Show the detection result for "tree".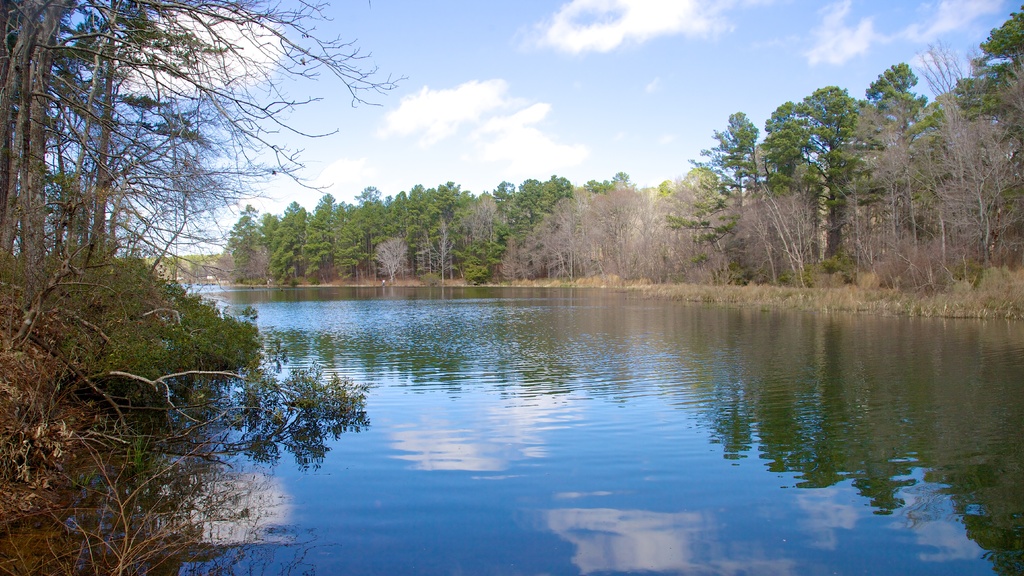
{"x1": 259, "y1": 204, "x2": 287, "y2": 283}.
